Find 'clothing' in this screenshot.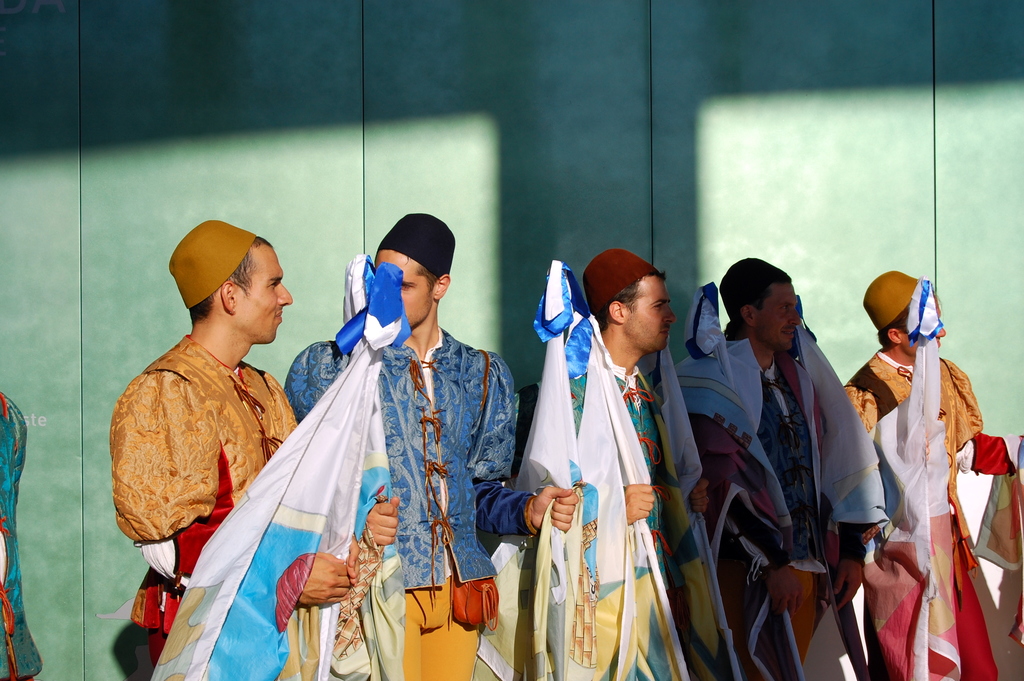
The bounding box for 'clothing' is bbox=[849, 346, 1023, 680].
